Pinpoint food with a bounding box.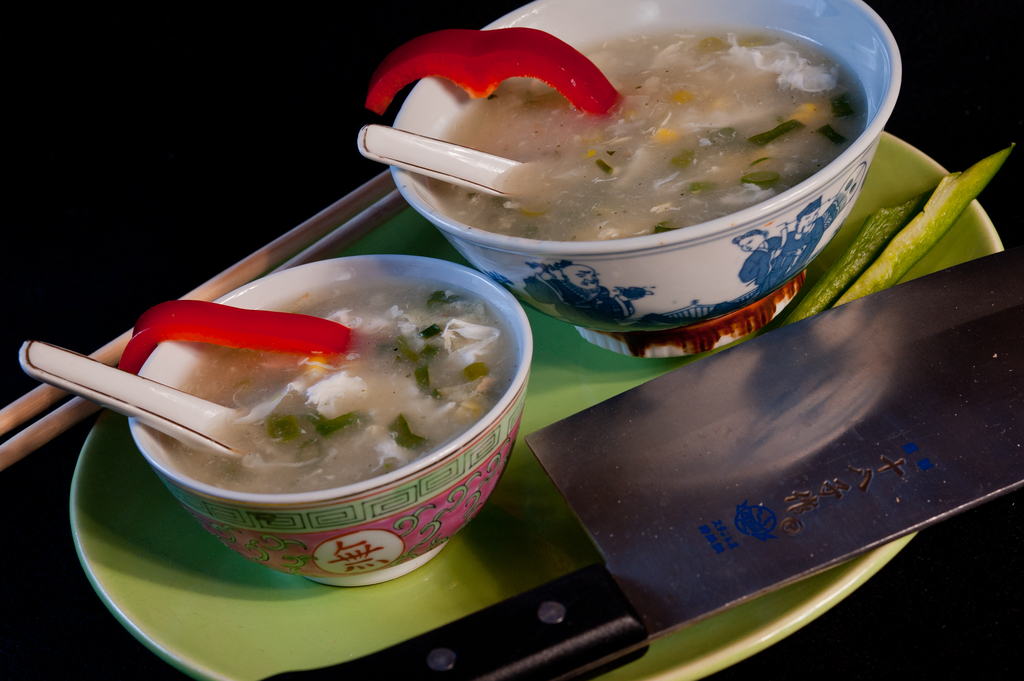
[172,281,514,490].
